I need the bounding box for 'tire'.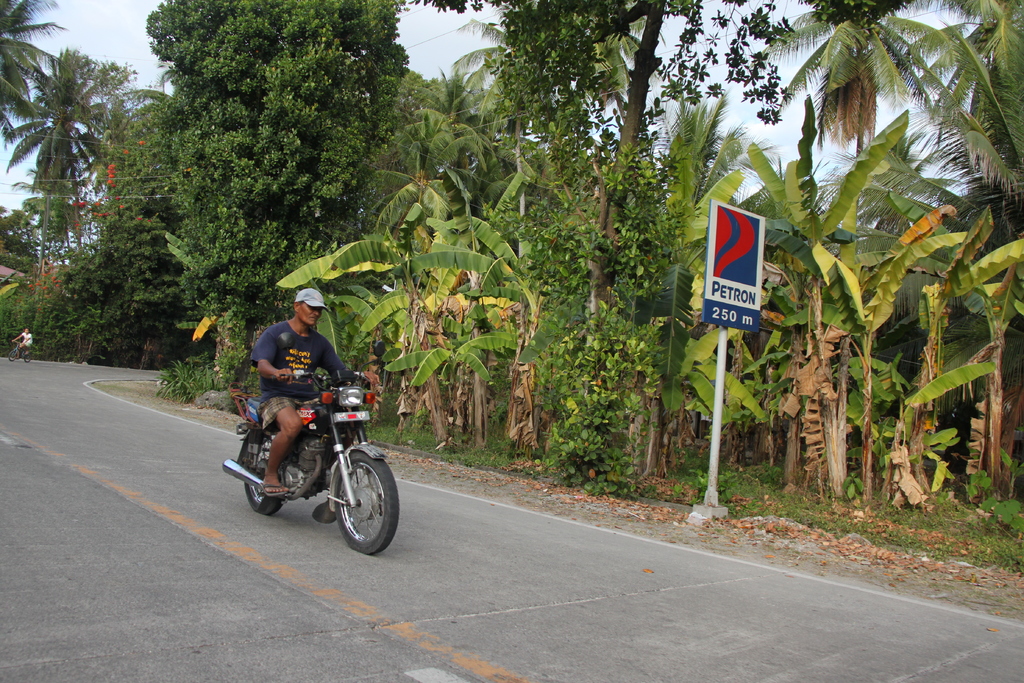
Here it is: locate(245, 439, 284, 519).
